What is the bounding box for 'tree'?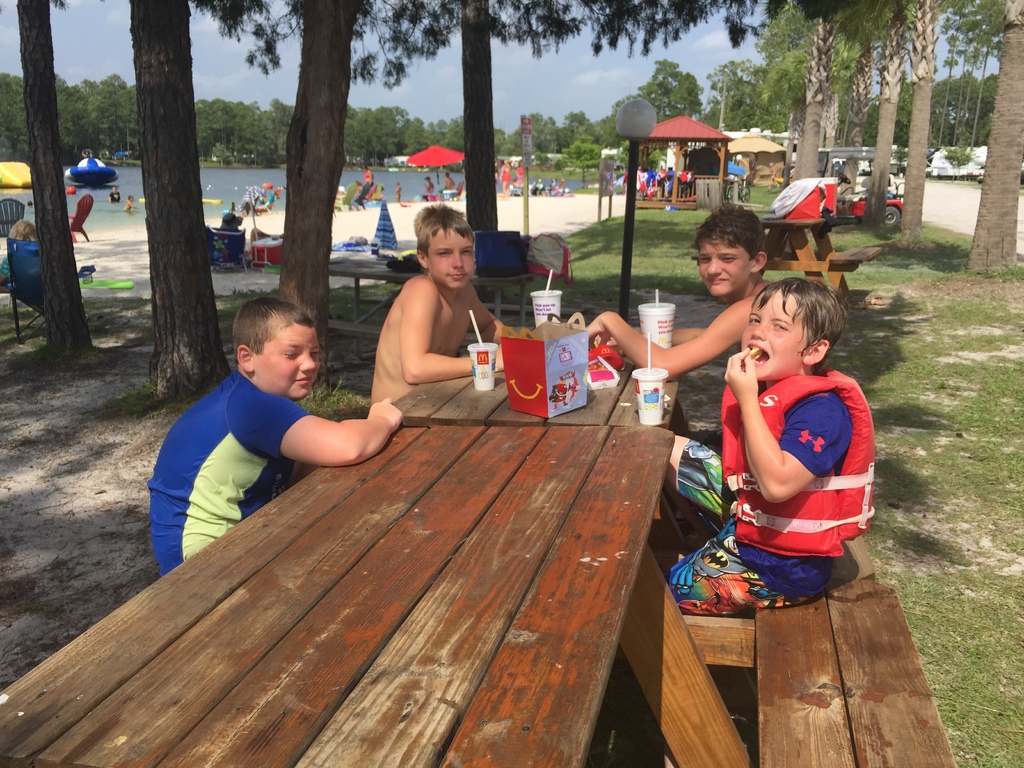
(902, 0, 928, 241).
